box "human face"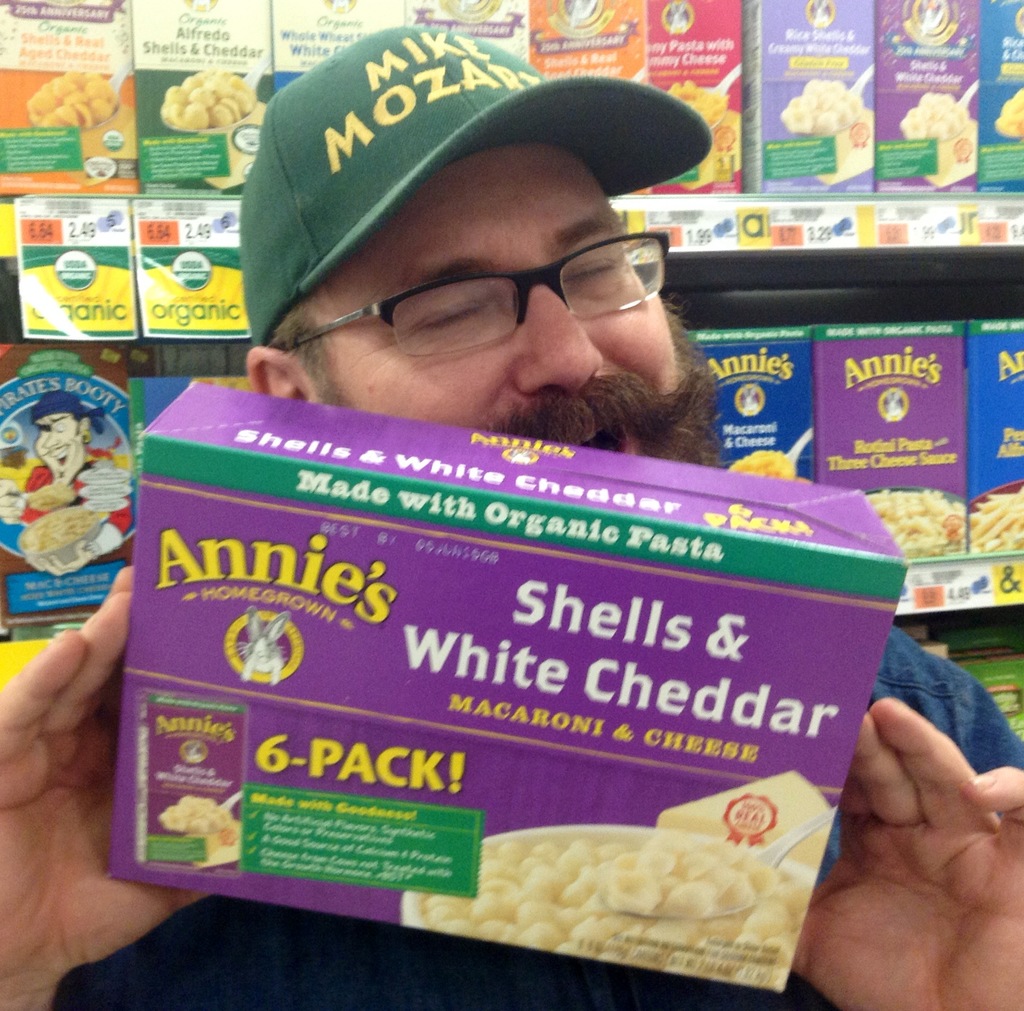
rect(298, 145, 702, 472)
